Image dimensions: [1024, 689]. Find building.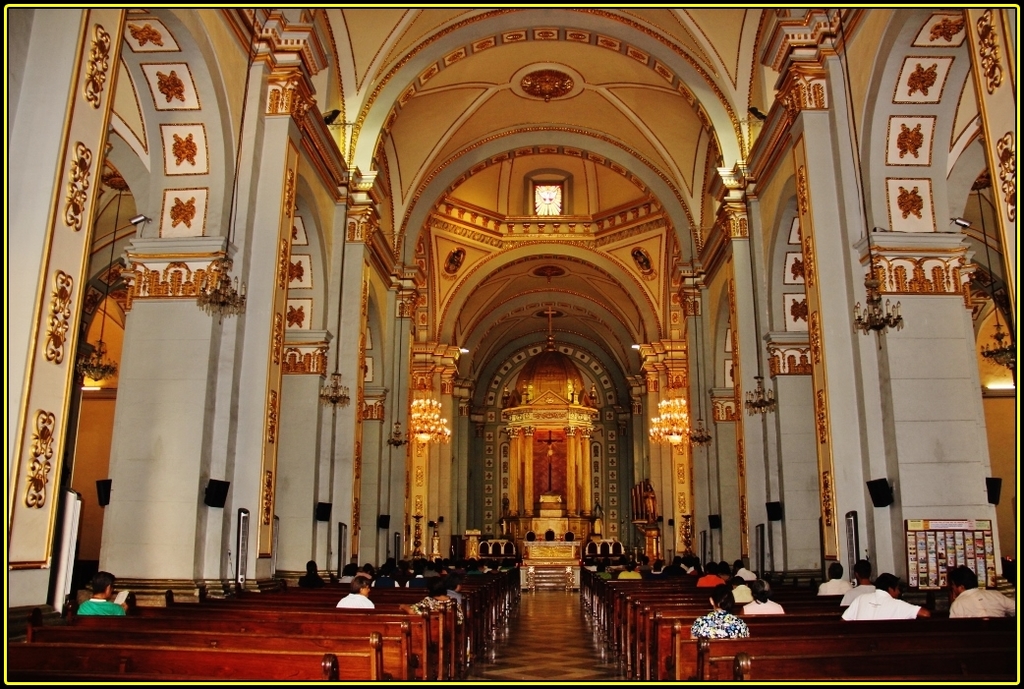
crop(2, 0, 1023, 682).
